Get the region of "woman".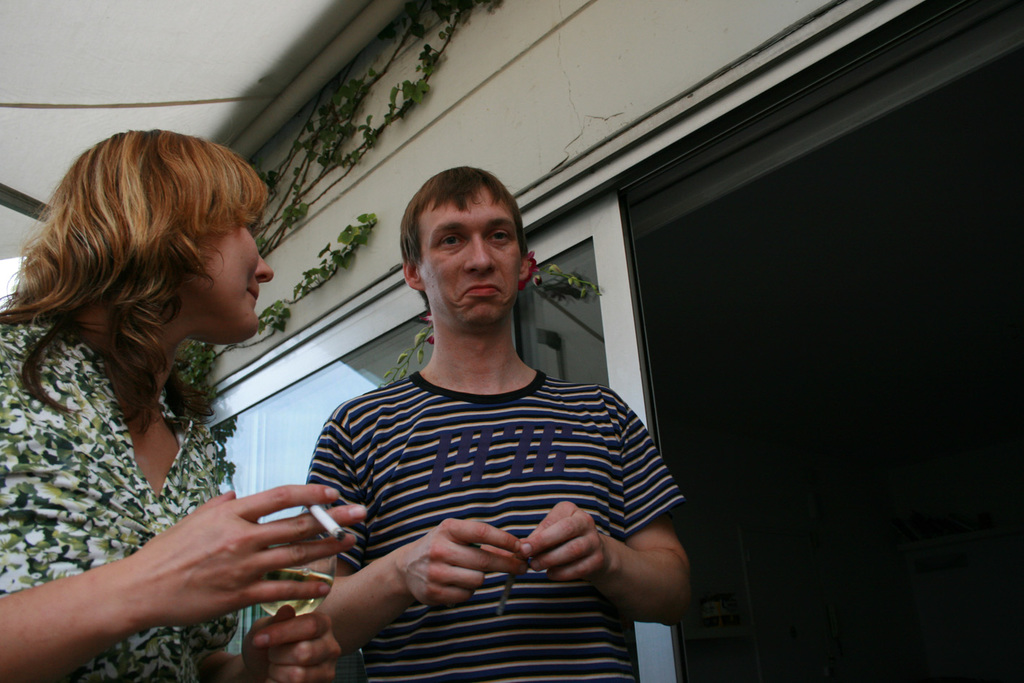
BBox(0, 113, 324, 682).
